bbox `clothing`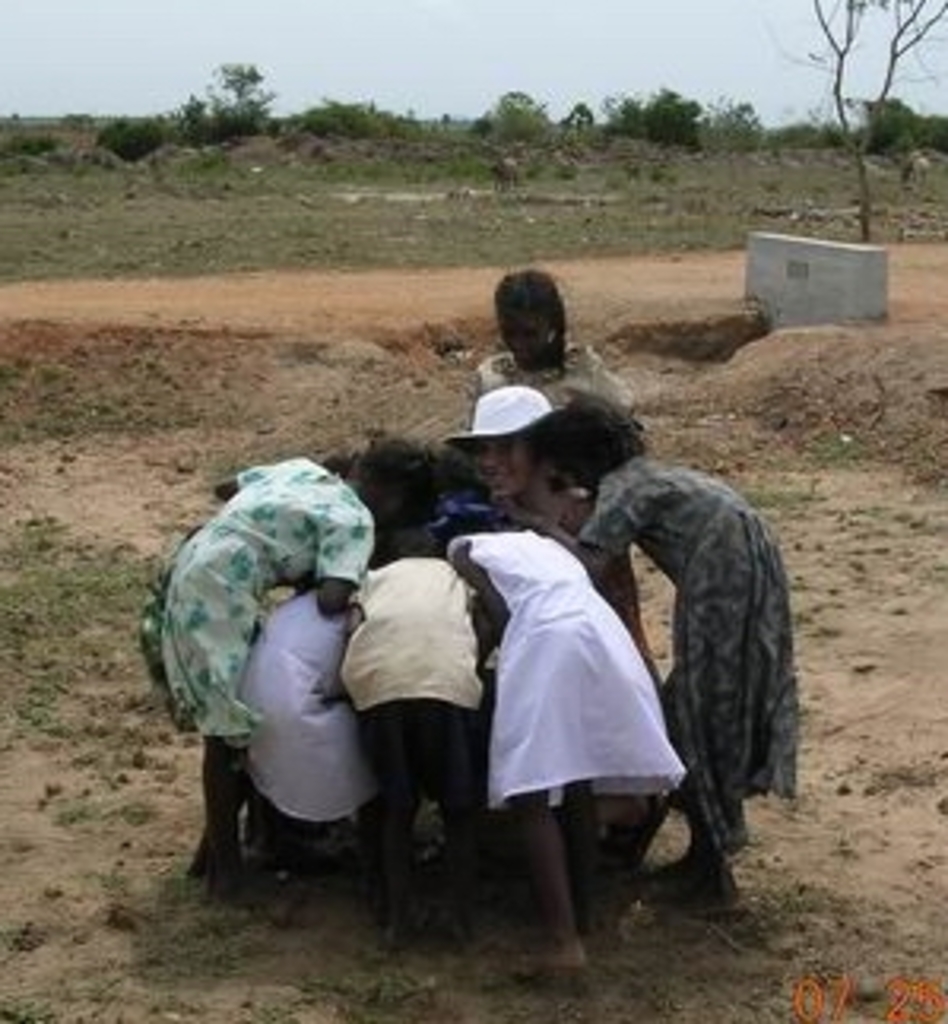
574,457,793,894
